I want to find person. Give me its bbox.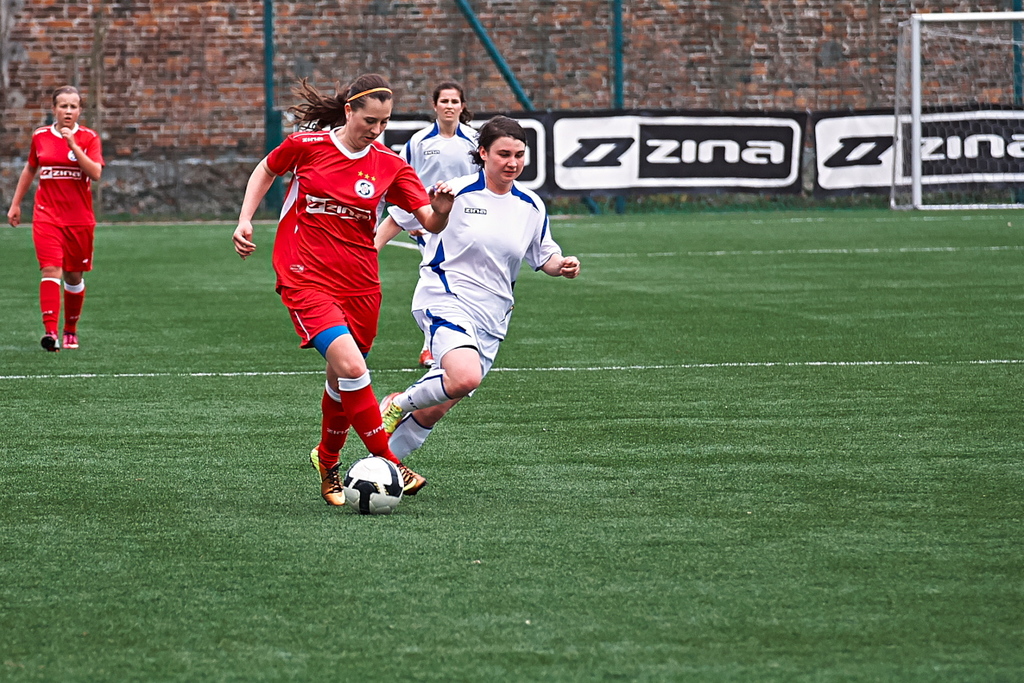
[19,68,105,369].
